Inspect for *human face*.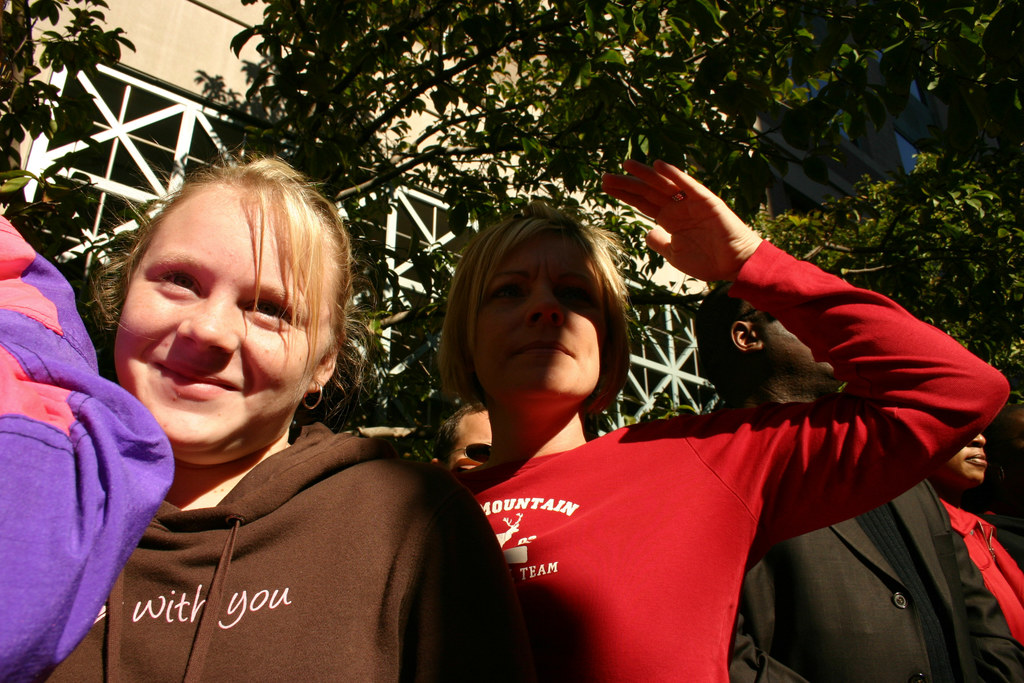
Inspection: 744,297,854,374.
